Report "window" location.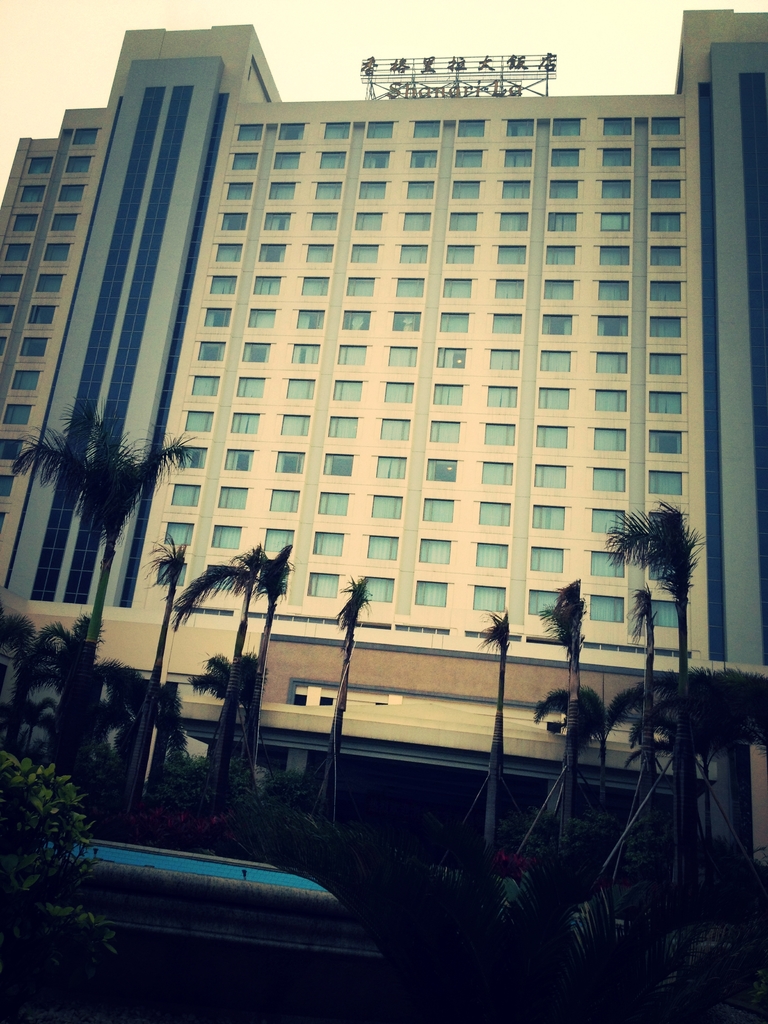
Report: {"x1": 205, "y1": 308, "x2": 226, "y2": 326}.
